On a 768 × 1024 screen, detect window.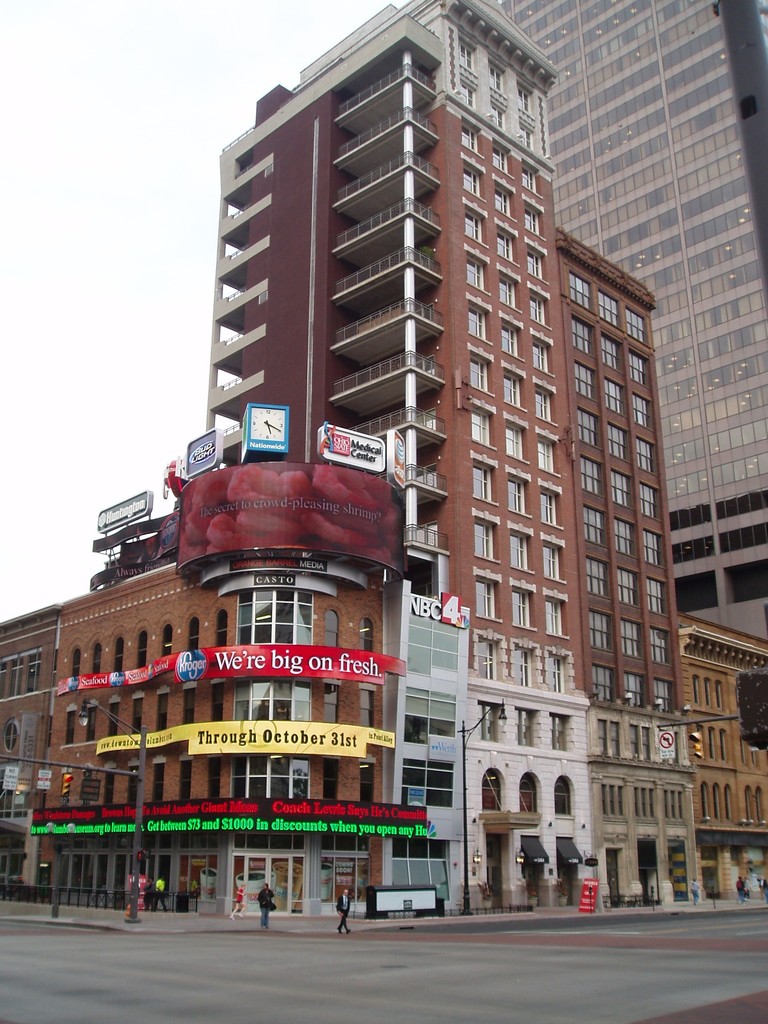
x1=158, y1=693, x2=168, y2=730.
